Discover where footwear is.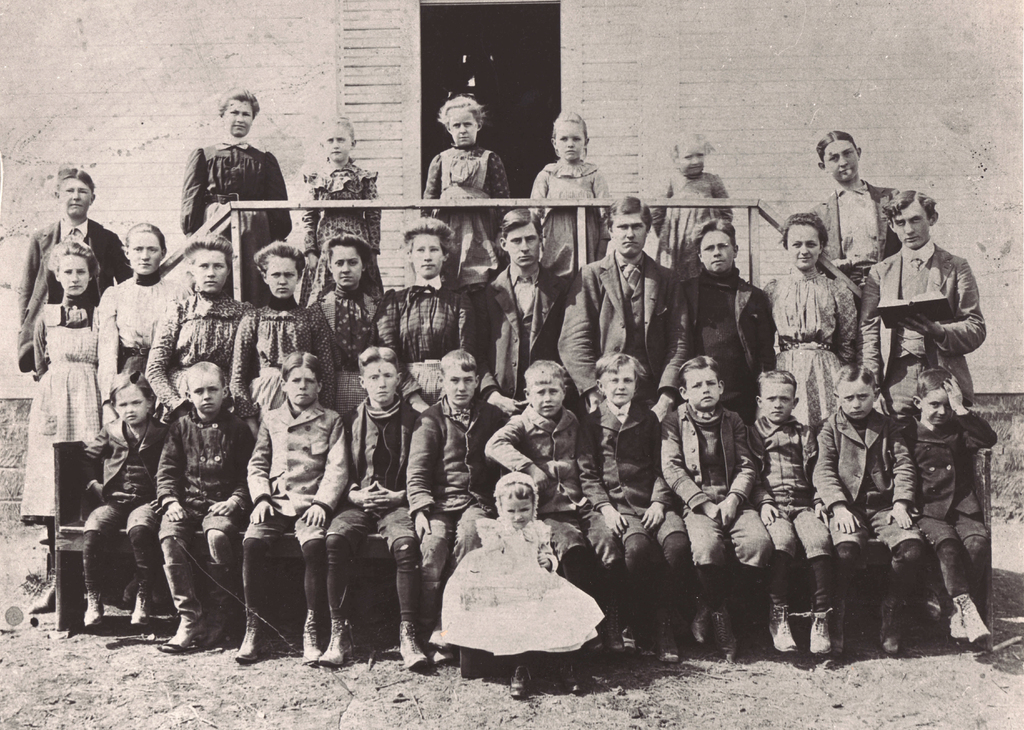
Discovered at l=131, t=567, r=155, b=621.
